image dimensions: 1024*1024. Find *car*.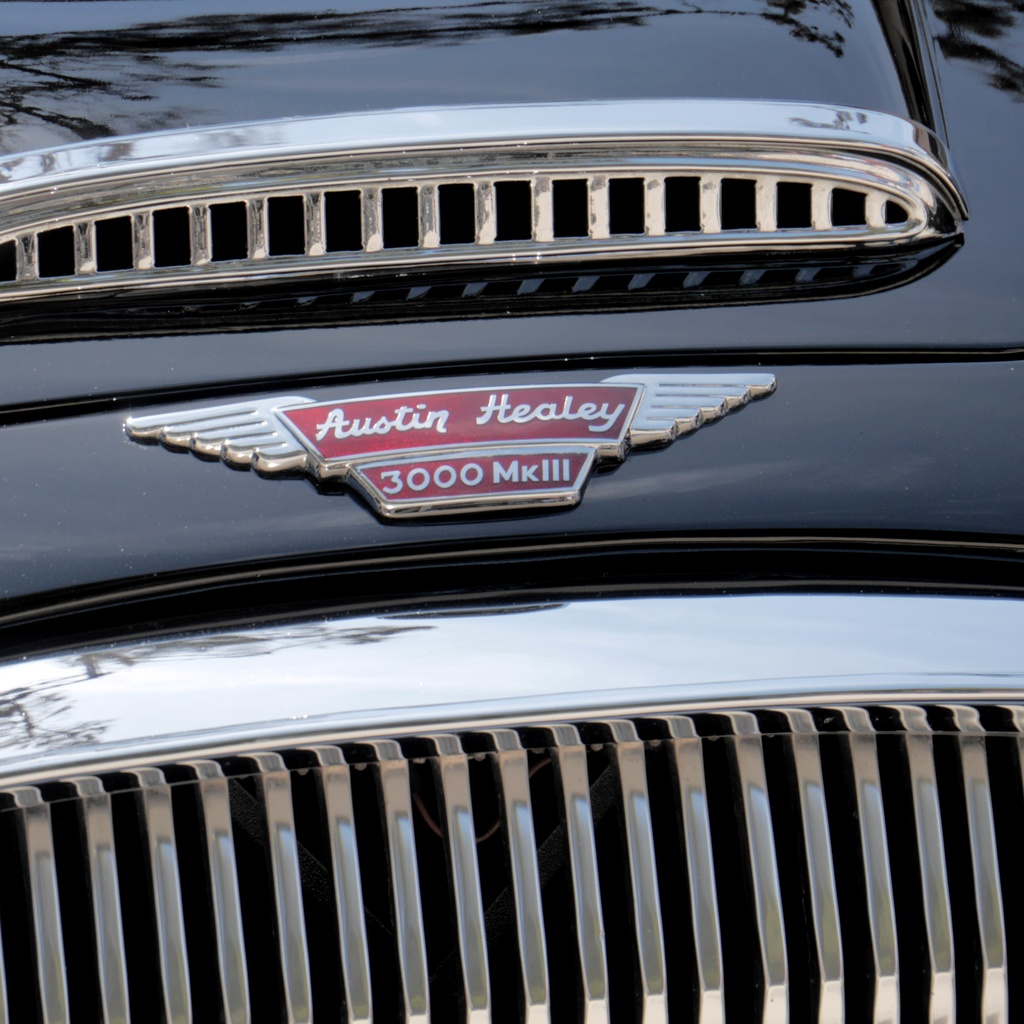
x1=0, y1=0, x2=1023, y2=1023.
